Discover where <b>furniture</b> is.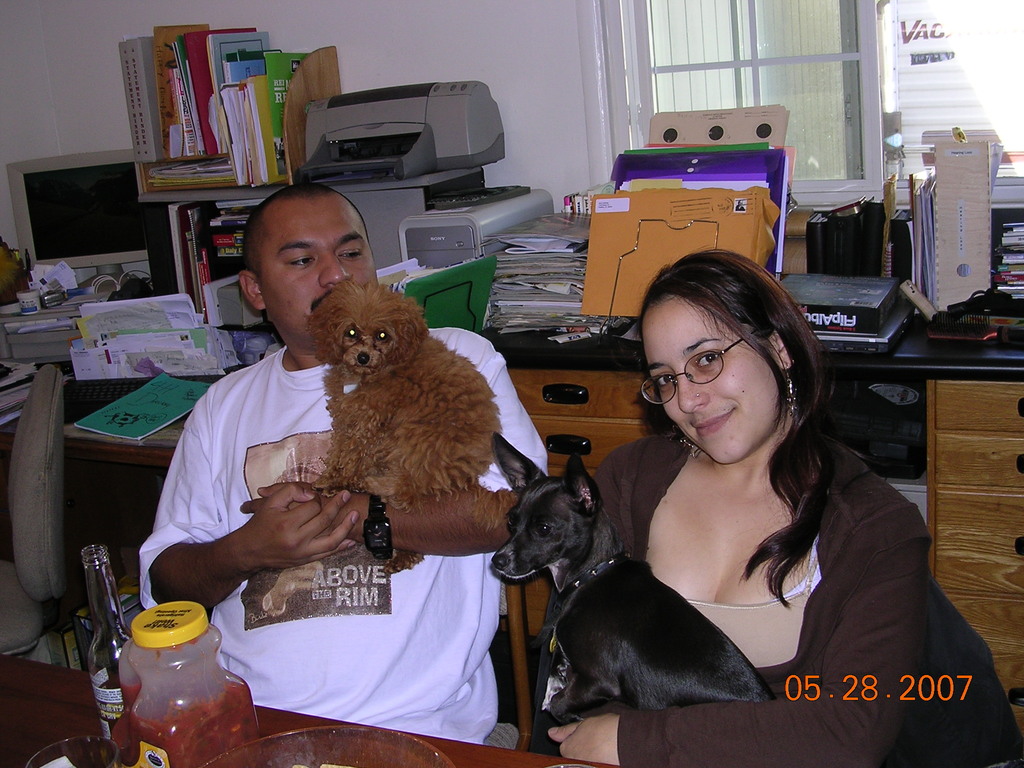
Discovered at [479, 315, 1023, 740].
